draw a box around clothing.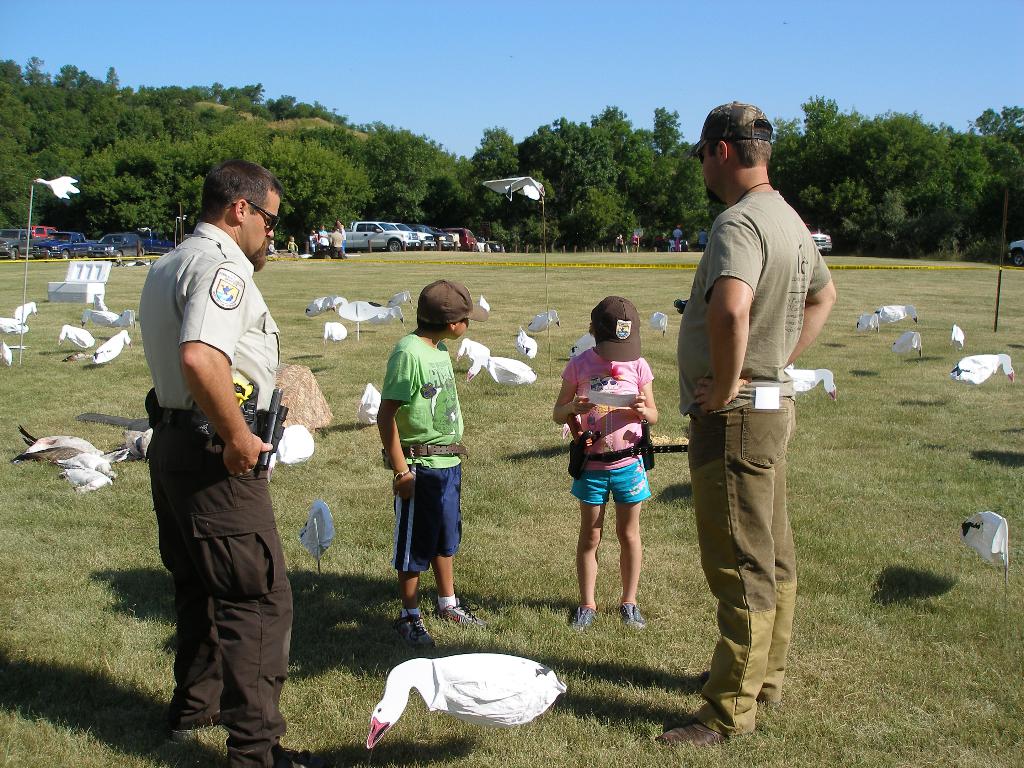
{"left": 694, "top": 230, "right": 710, "bottom": 252}.
